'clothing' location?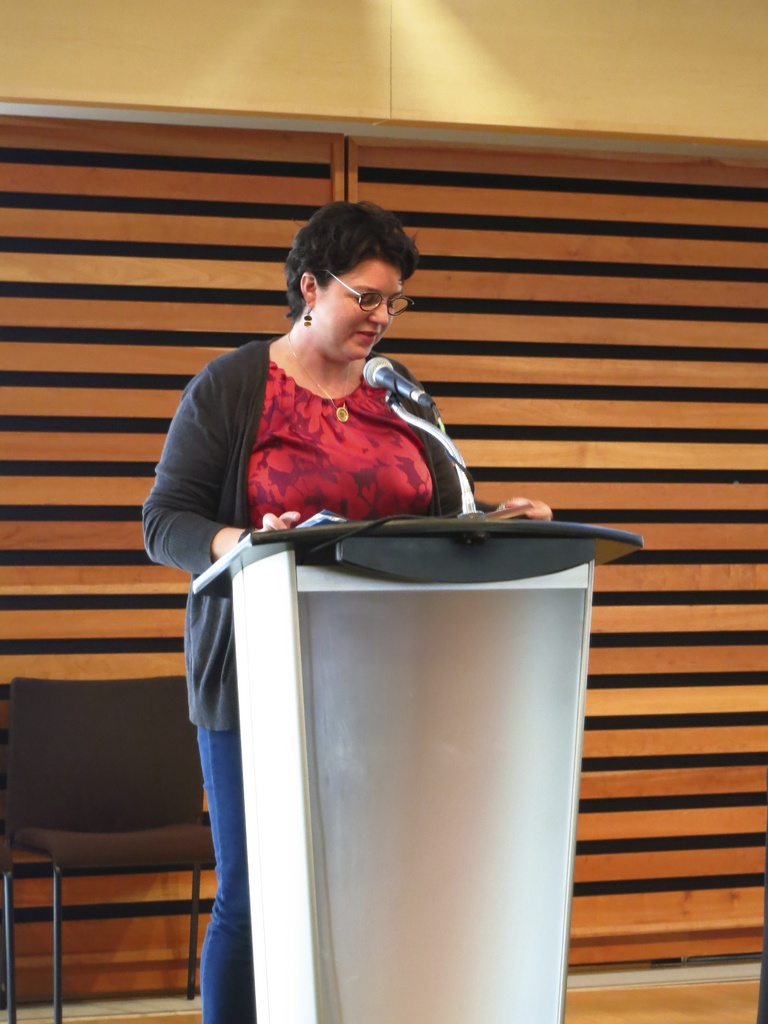
bbox(137, 333, 480, 1023)
